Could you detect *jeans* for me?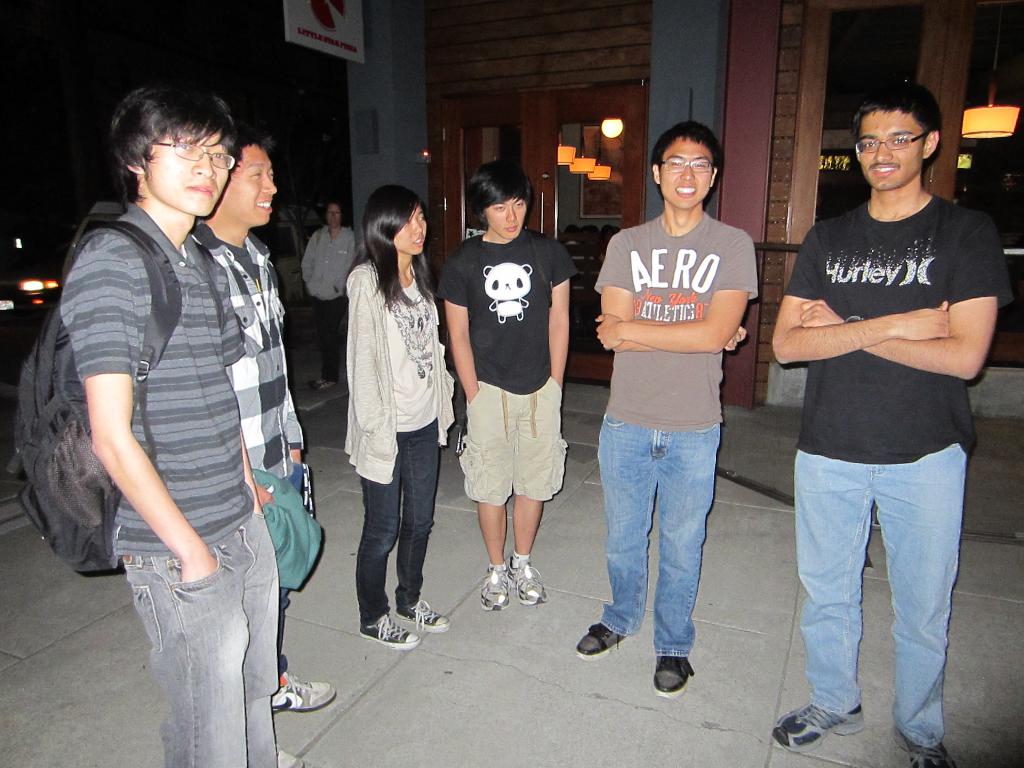
Detection result: [x1=275, y1=460, x2=303, y2=678].
